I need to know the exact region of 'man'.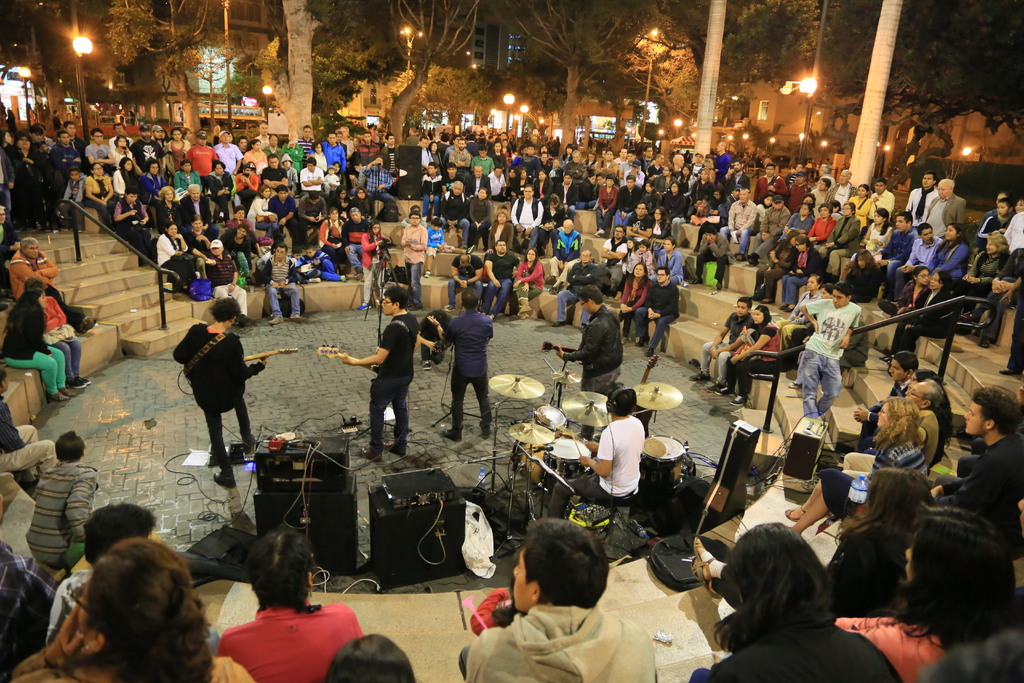
Region: <bbox>44, 502, 160, 649</bbox>.
